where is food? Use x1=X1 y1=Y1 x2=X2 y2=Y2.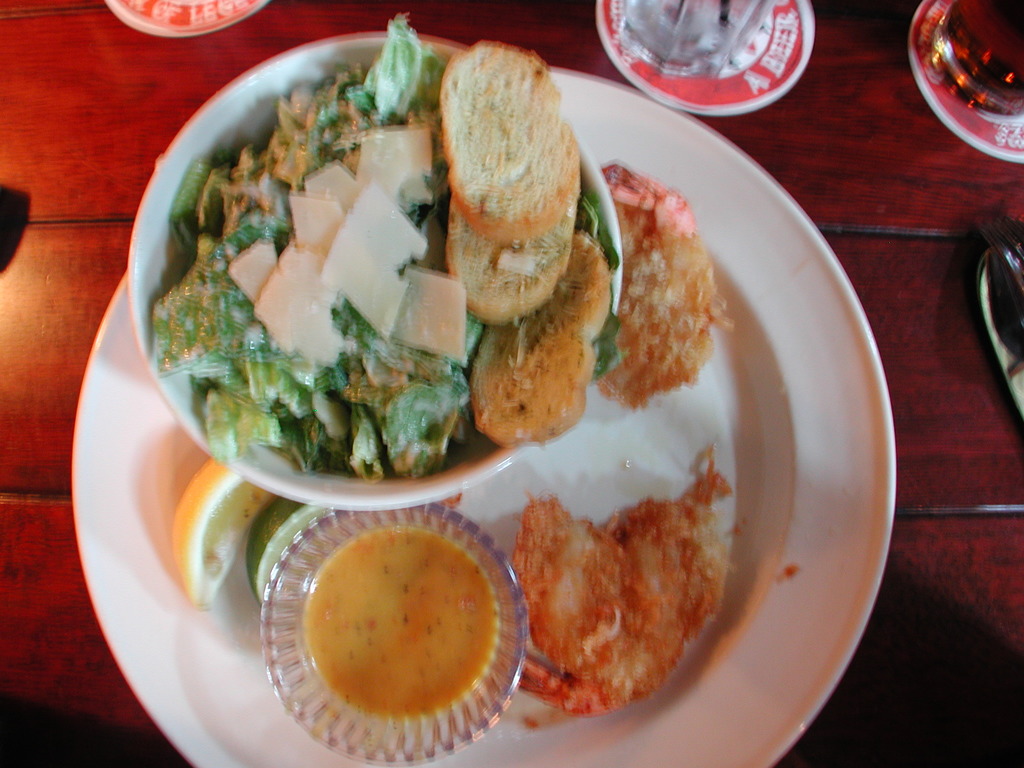
x1=178 y1=462 x2=334 y2=601.
